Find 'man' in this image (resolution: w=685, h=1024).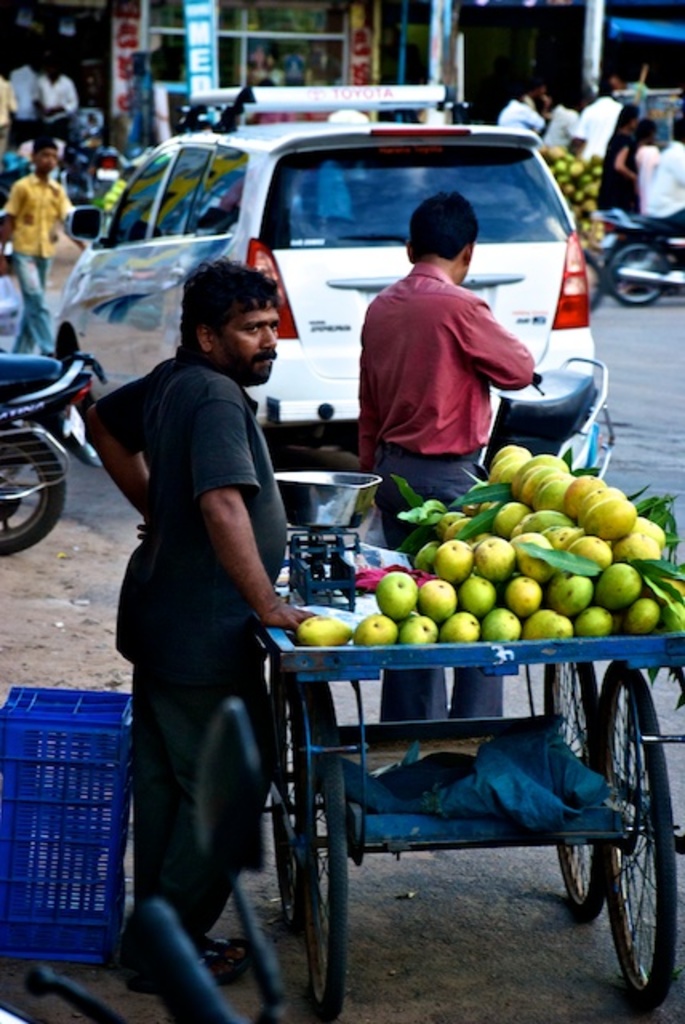
bbox(40, 72, 102, 125).
